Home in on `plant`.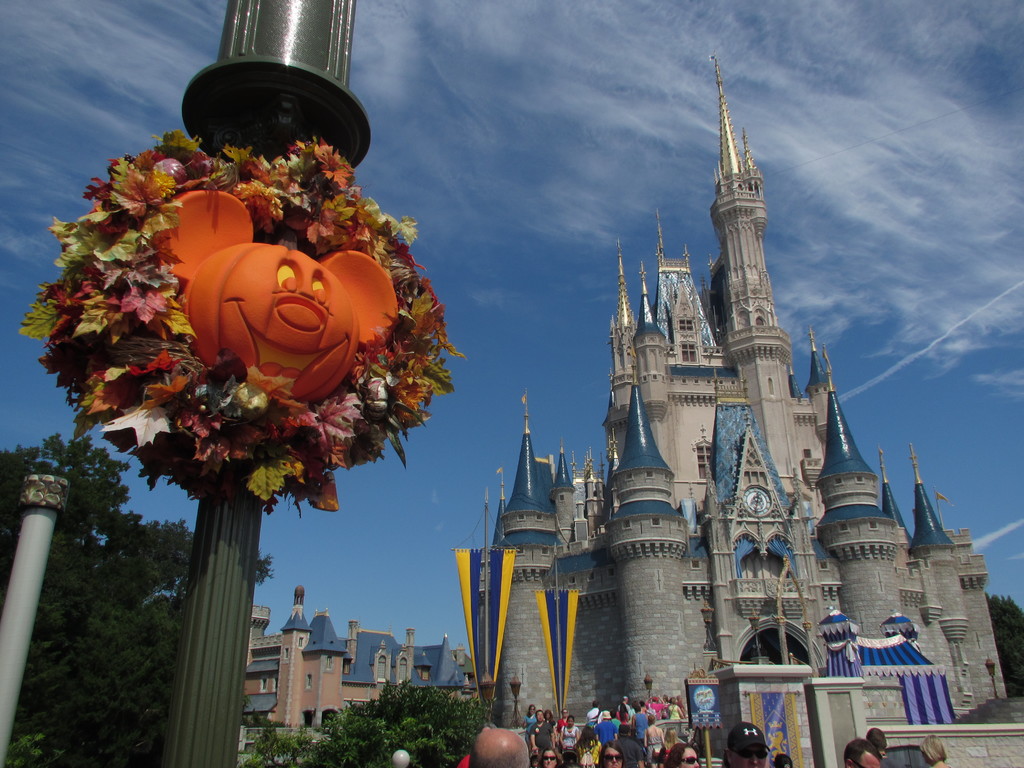
Homed in at 990 586 1023 706.
